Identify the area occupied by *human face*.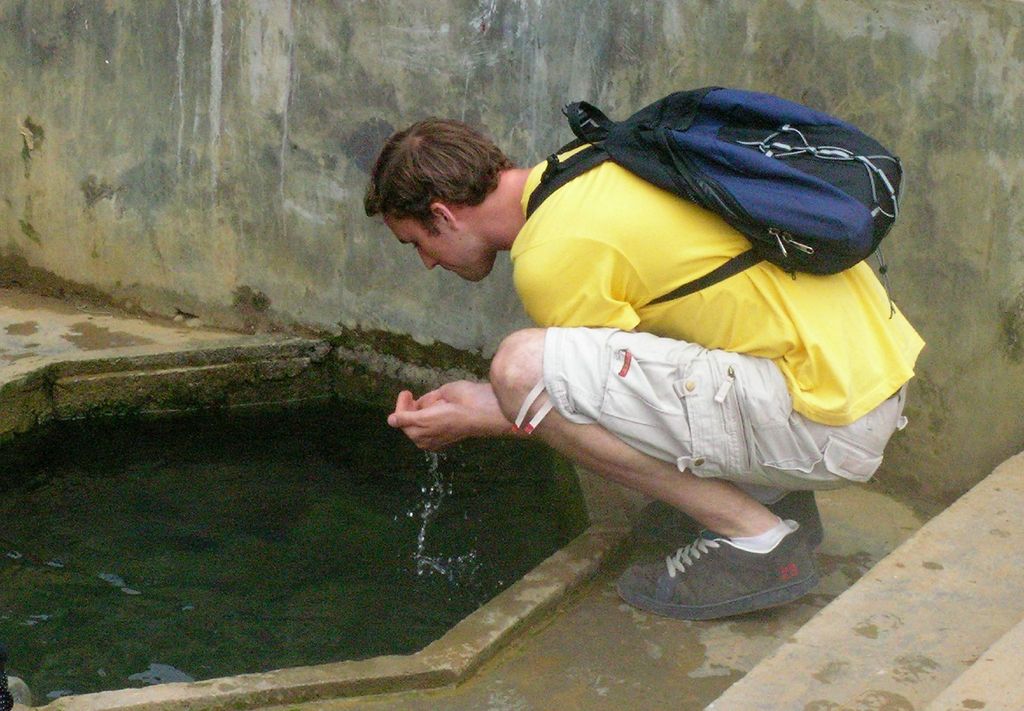
Area: (left=378, top=211, right=495, bottom=287).
